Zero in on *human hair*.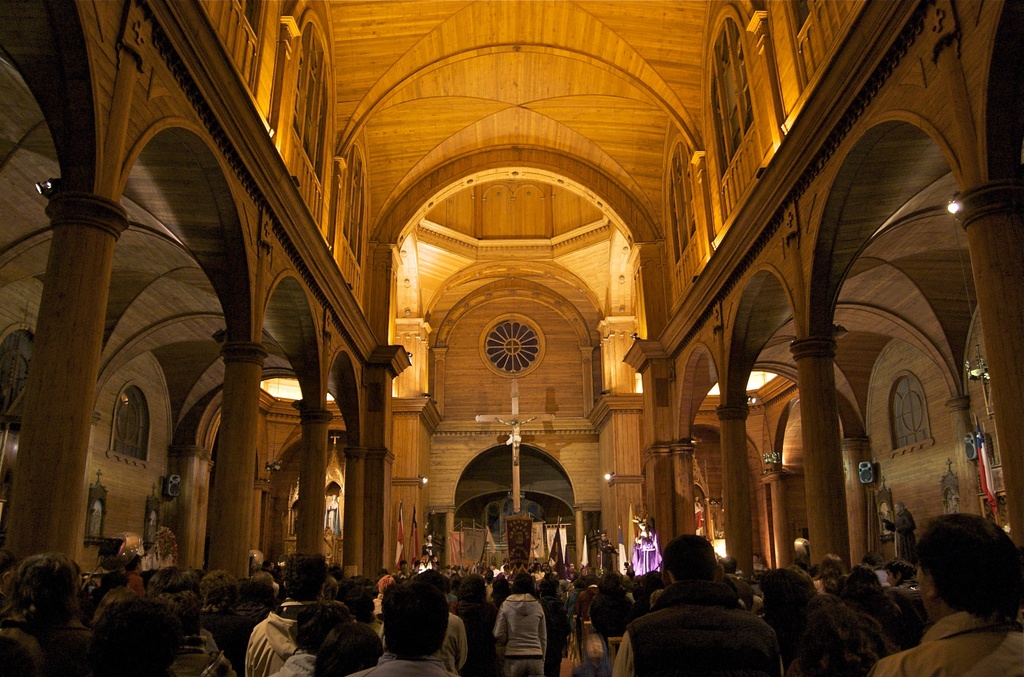
Zeroed in: 540:563:550:566.
